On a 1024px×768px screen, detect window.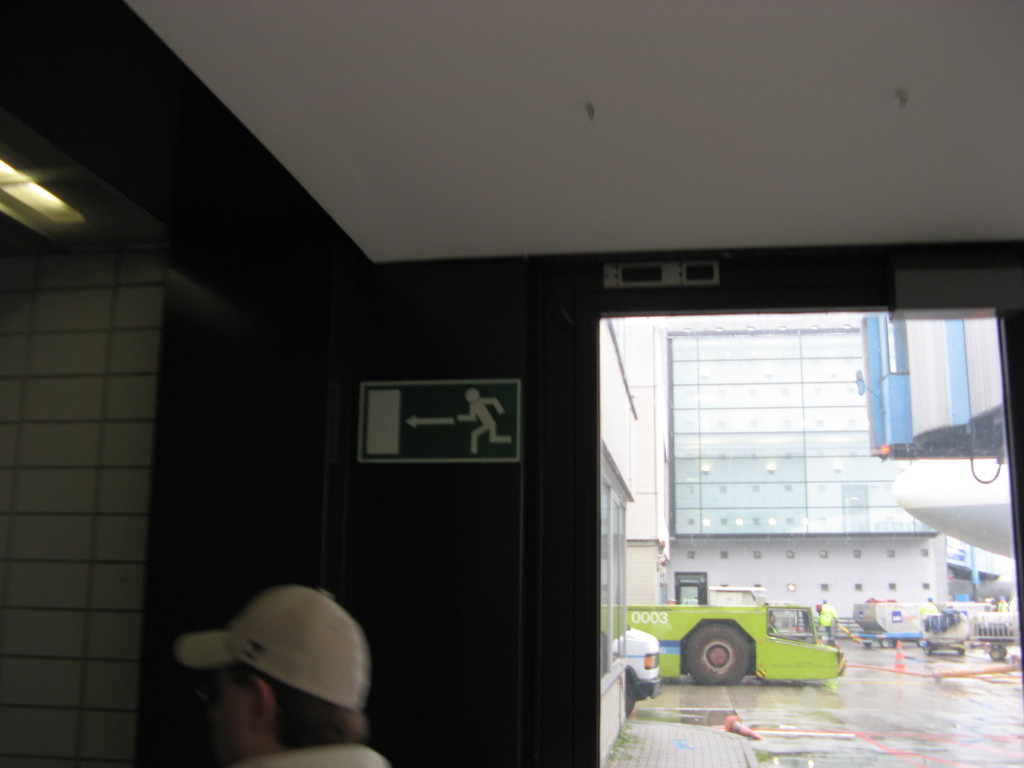
[left=852, top=544, right=863, bottom=559].
